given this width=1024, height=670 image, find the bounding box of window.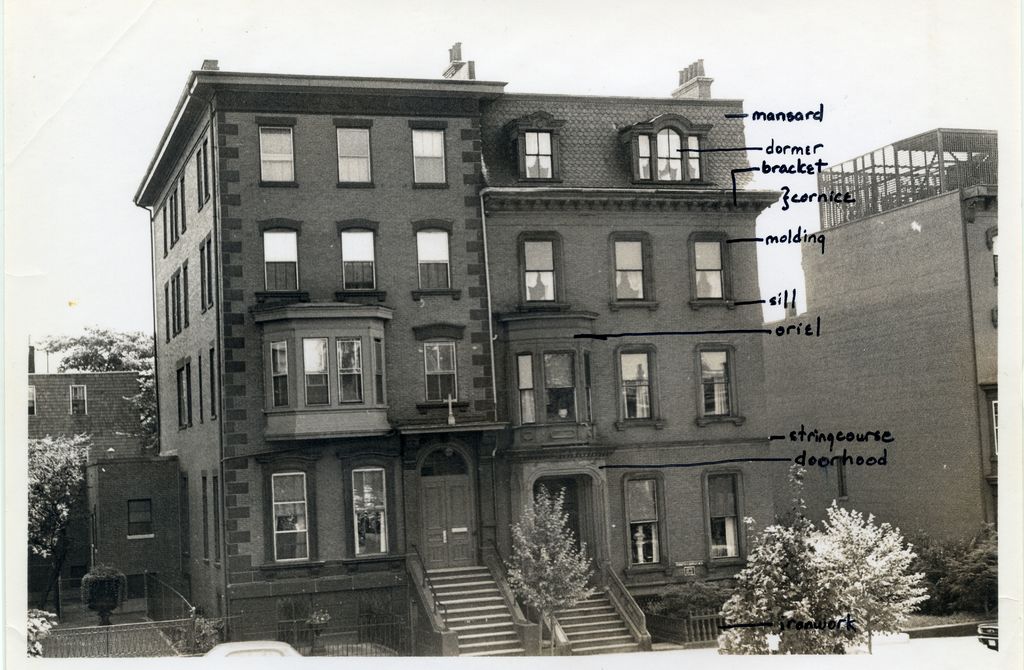
pyautogui.locateOnScreen(273, 339, 289, 410).
